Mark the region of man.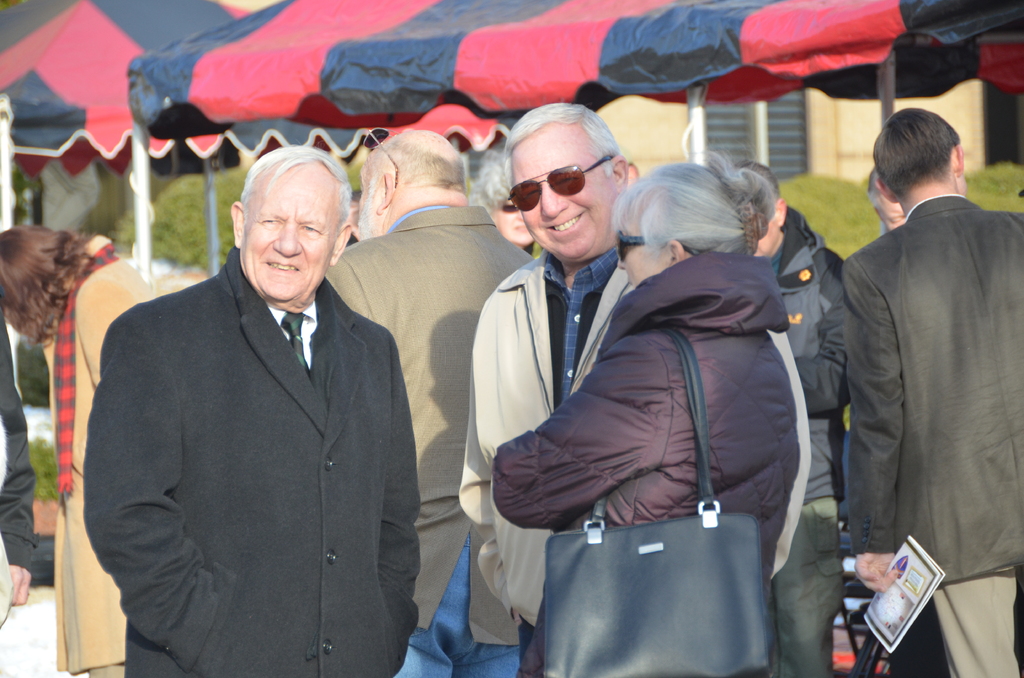
Region: [left=839, top=105, right=1023, bottom=677].
